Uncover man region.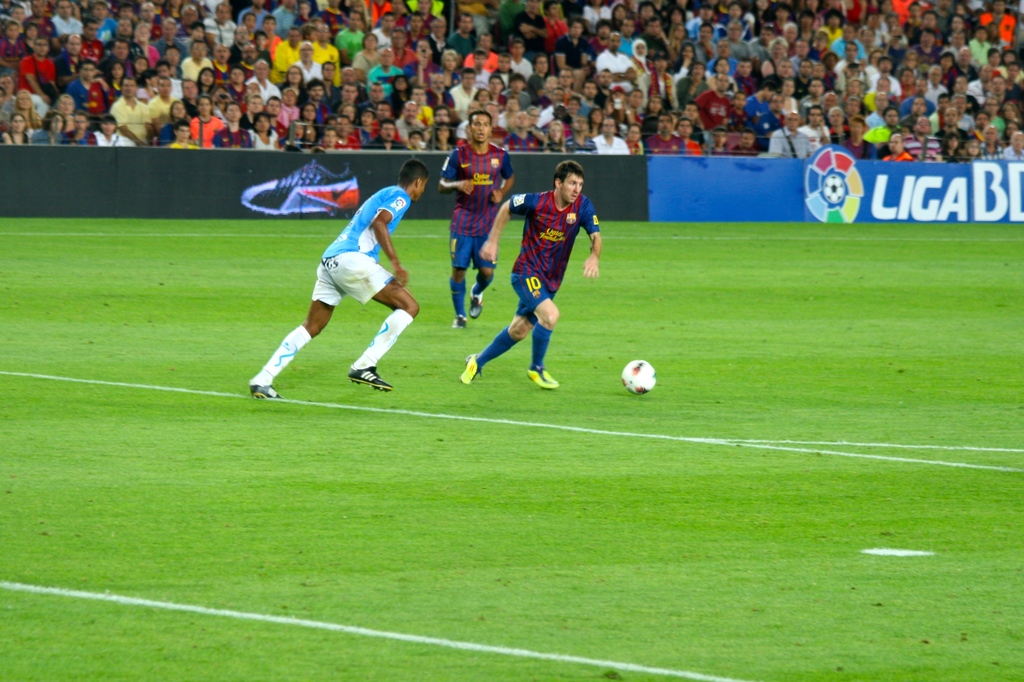
Uncovered: detection(239, 156, 424, 406).
